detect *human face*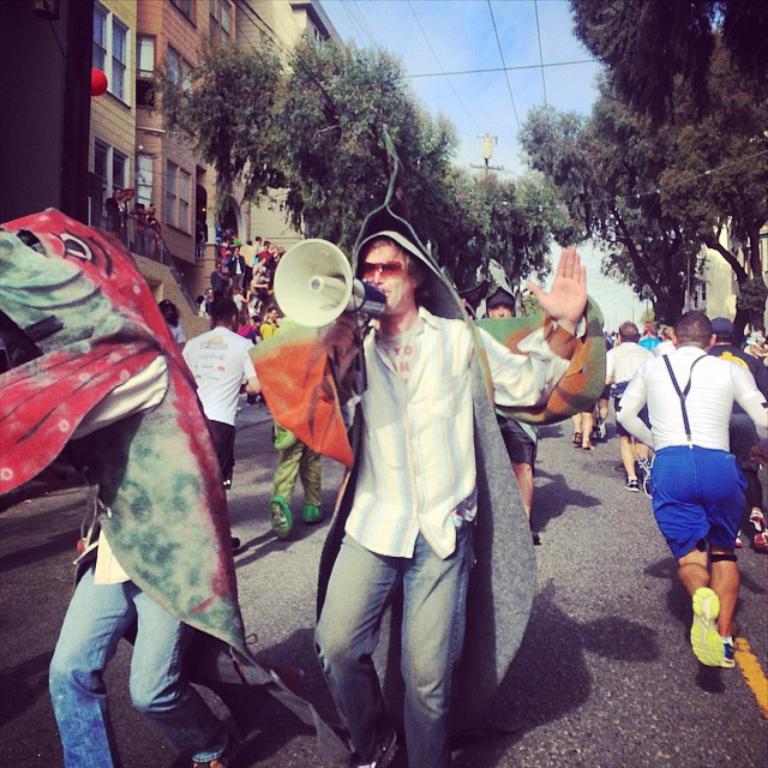
(left=359, top=247, right=415, bottom=310)
